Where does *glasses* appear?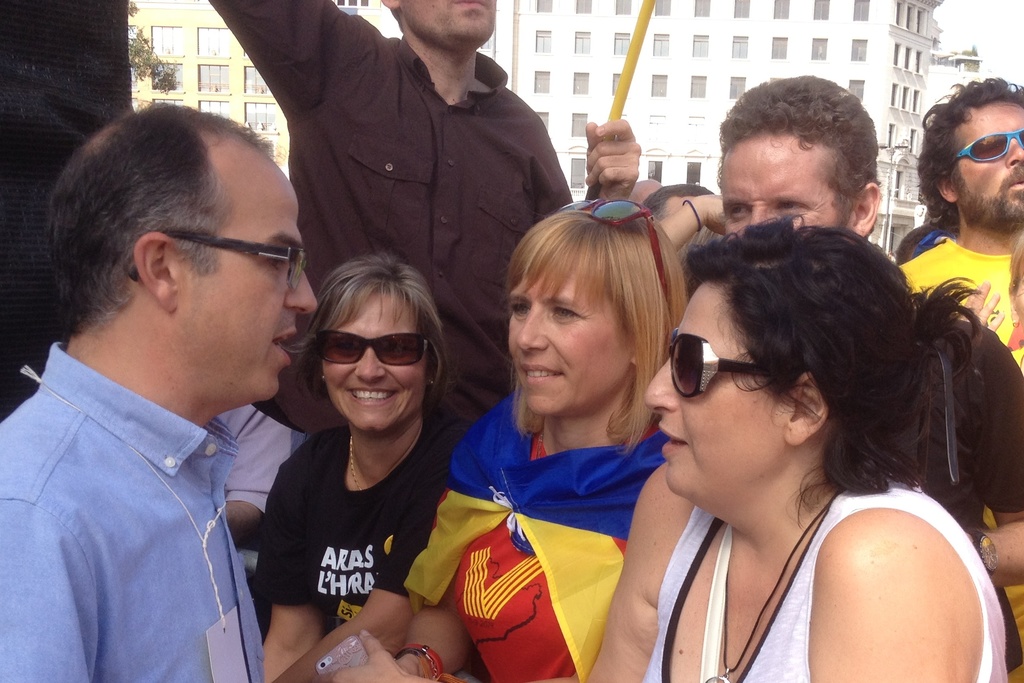
Appears at 666/325/772/402.
